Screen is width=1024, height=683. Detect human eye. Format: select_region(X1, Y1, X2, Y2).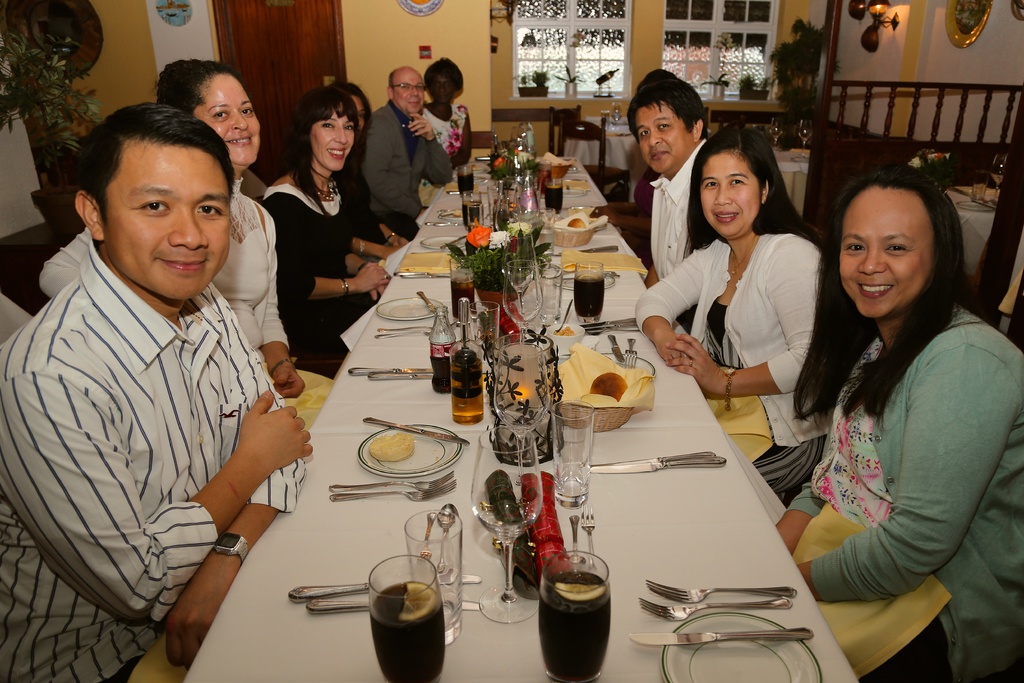
select_region(213, 111, 231, 122).
